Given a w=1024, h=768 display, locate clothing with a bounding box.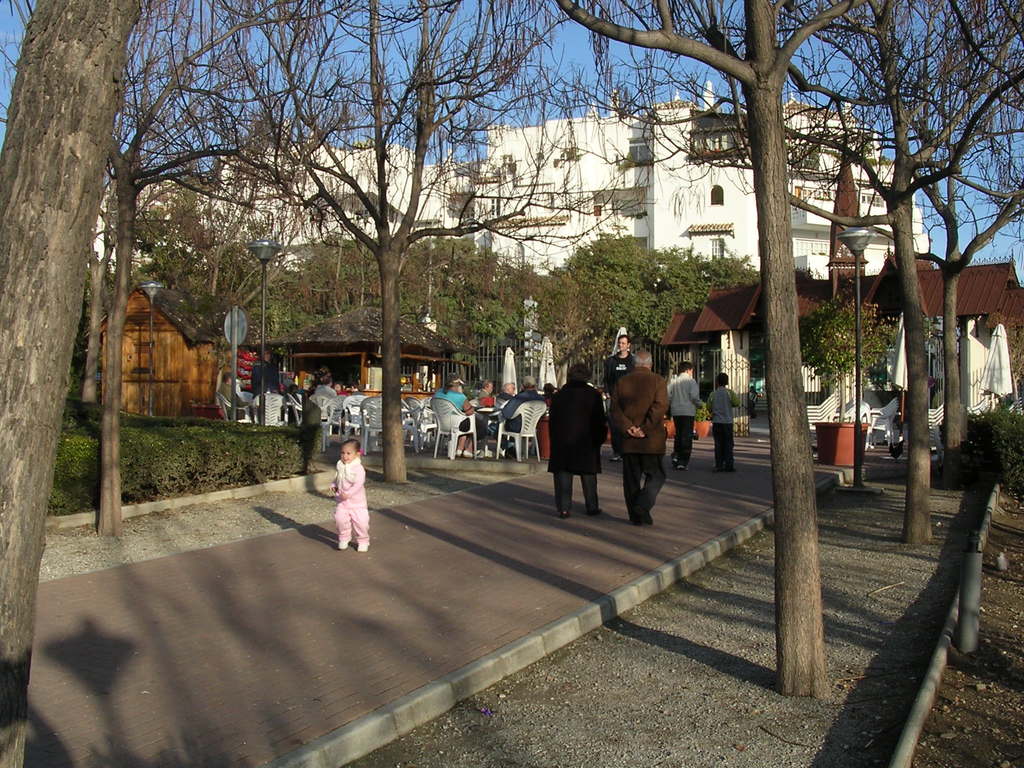
Located: locate(496, 392, 510, 400).
